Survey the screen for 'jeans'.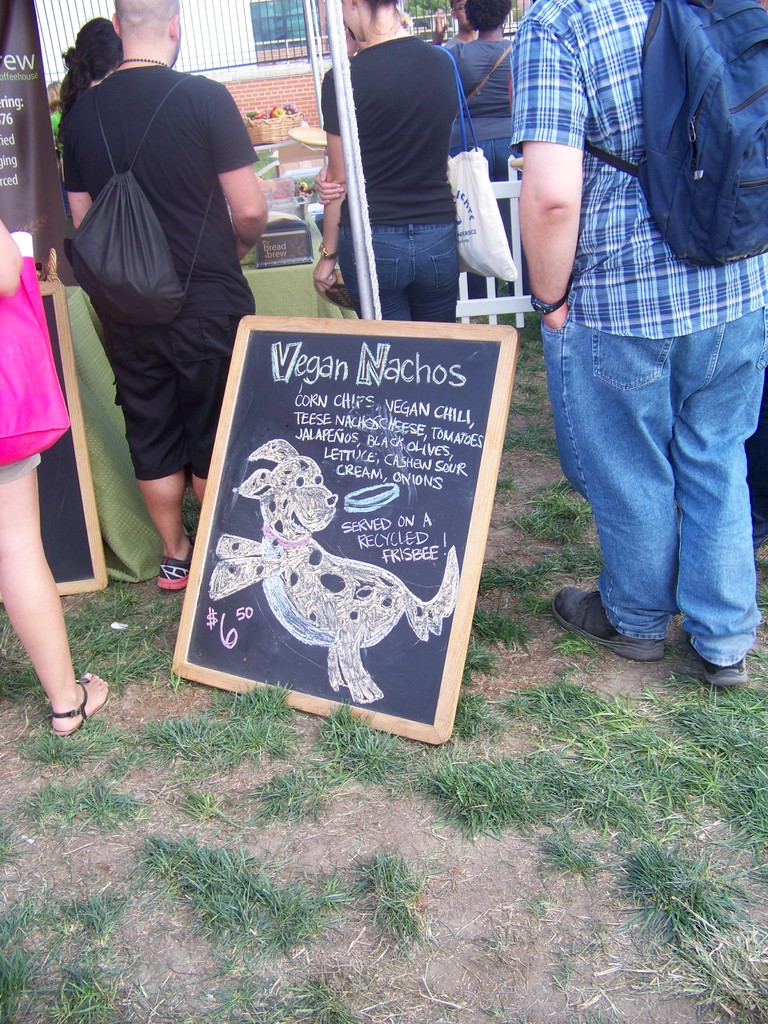
Survey found: 533,270,747,668.
